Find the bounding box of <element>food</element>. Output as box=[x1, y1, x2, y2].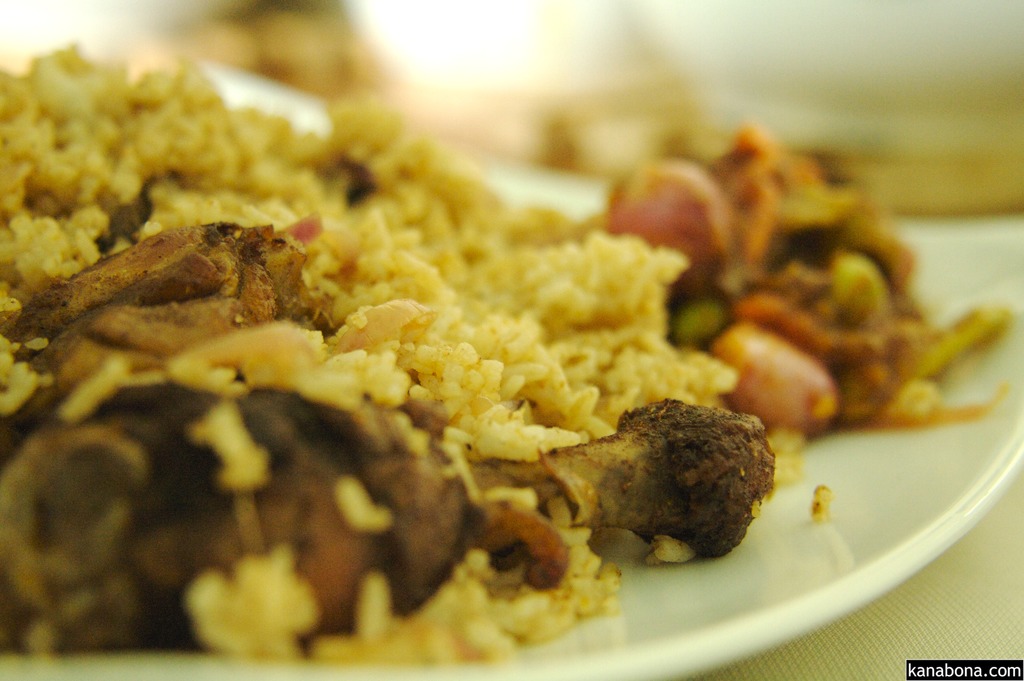
box=[0, 33, 1004, 680].
